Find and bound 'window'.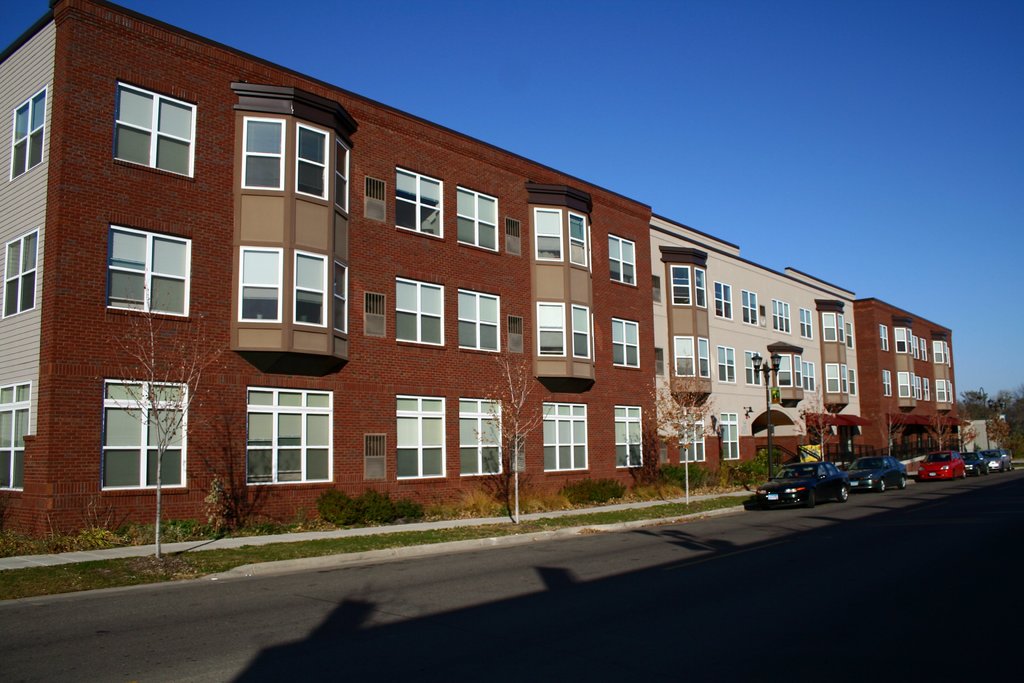
Bound: x1=673 y1=336 x2=708 y2=378.
